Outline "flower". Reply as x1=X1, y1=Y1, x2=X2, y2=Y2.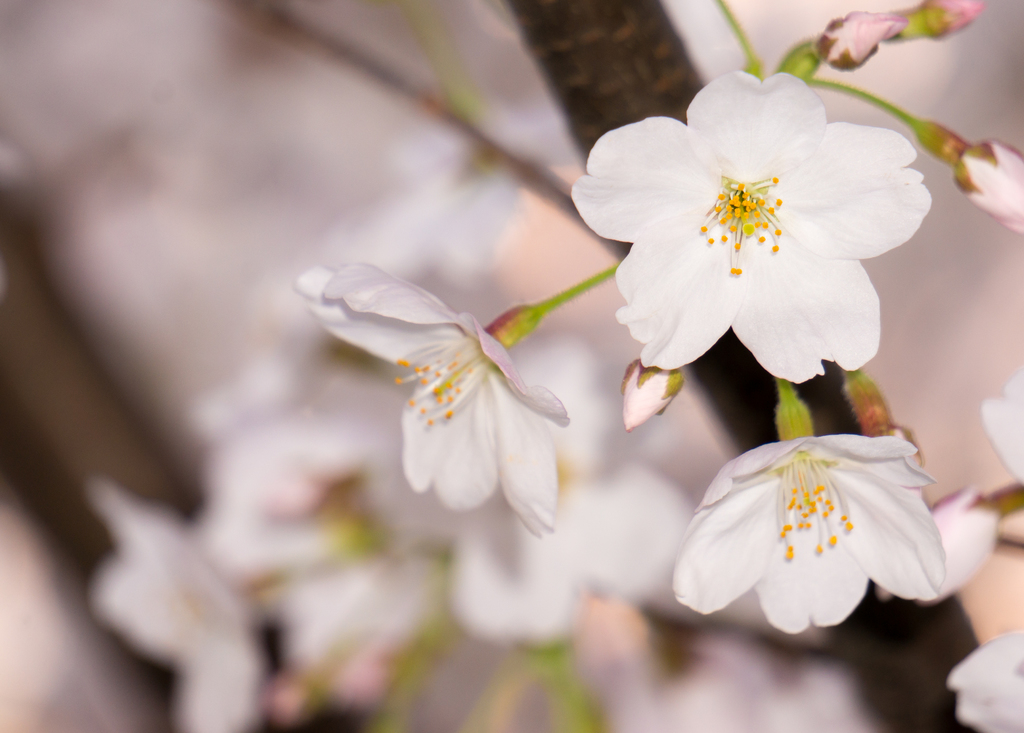
x1=947, y1=631, x2=1023, y2=732.
